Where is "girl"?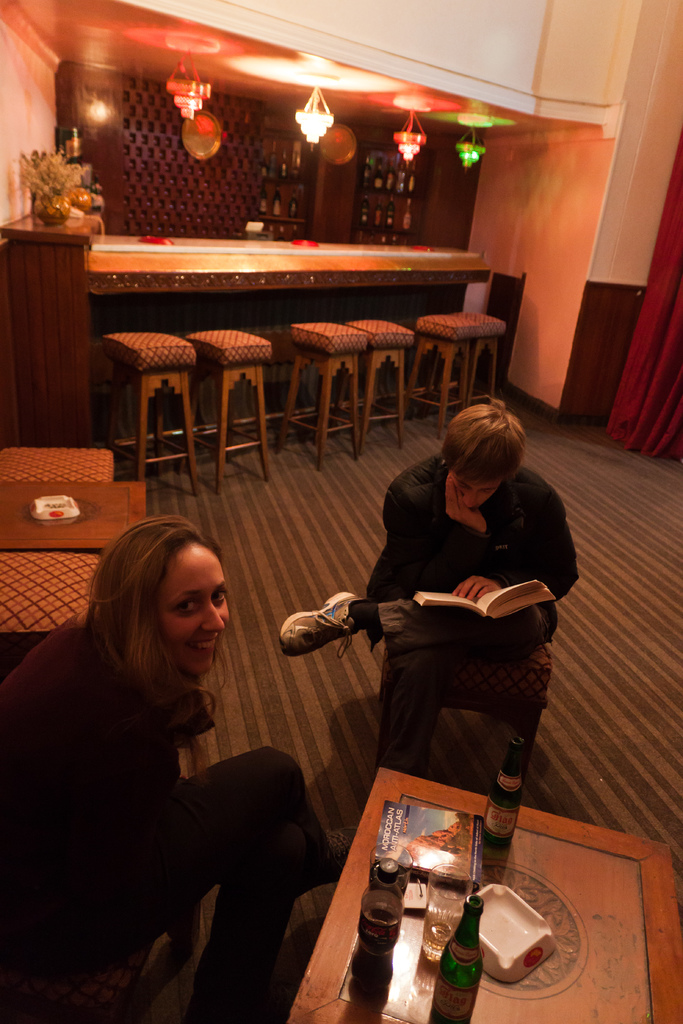
{"x1": 0, "y1": 516, "x2": 348, "y2": 1023}.
